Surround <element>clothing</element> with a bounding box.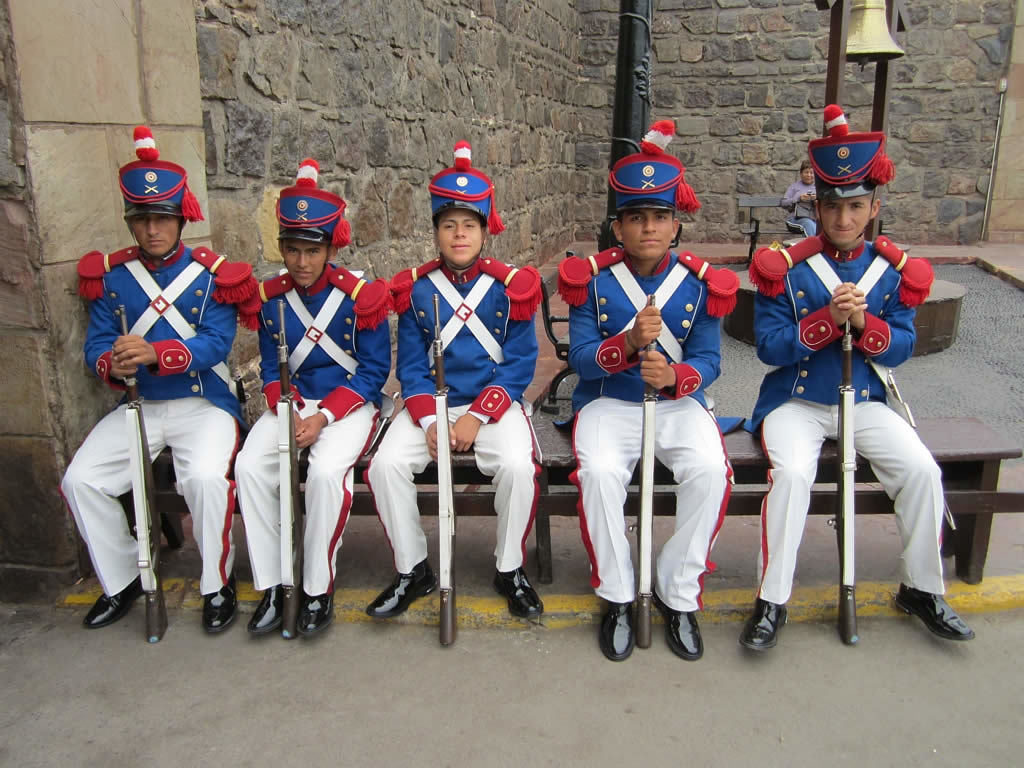
(x1=224, y1=244, x2=405, y2=606).
